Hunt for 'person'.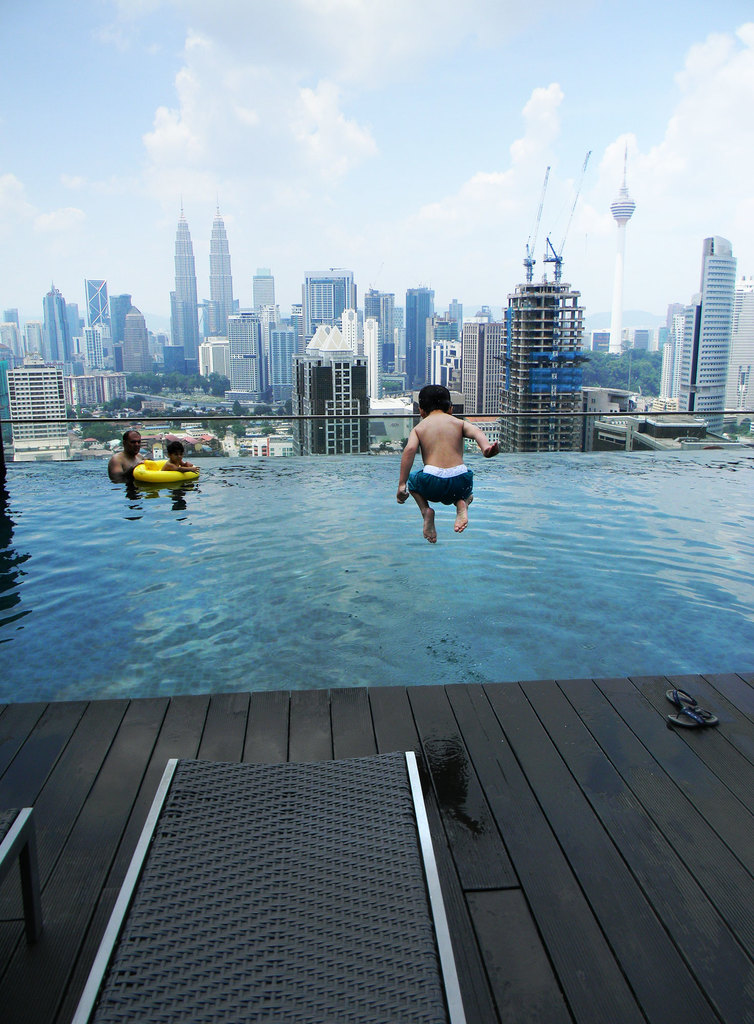
Hunted down at 106:436:139:484.
